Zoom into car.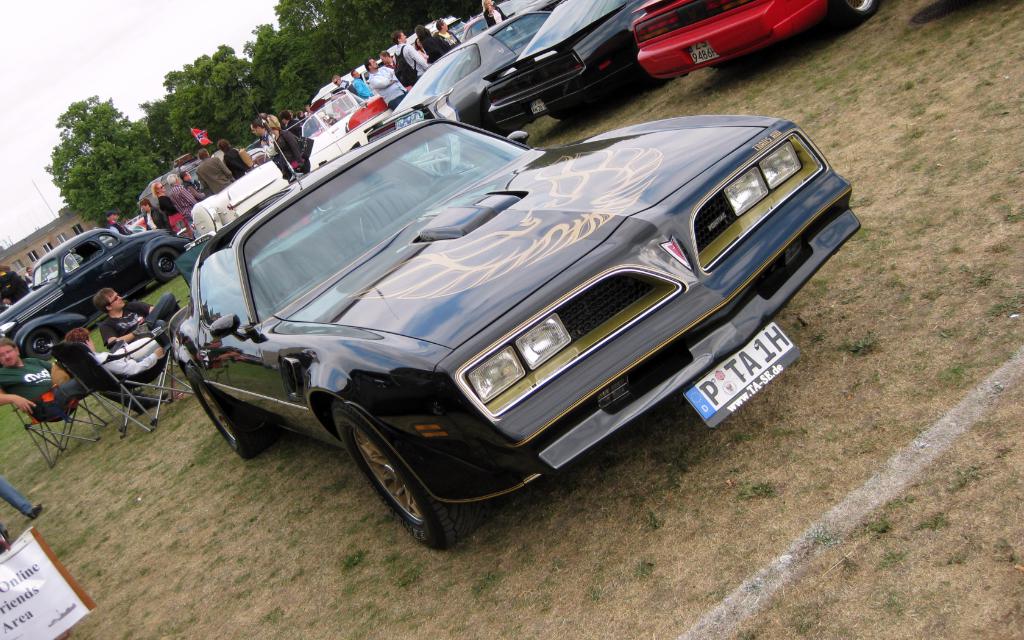
Zoom target: [x1=365, y1=14, x2=568, y2=141].
